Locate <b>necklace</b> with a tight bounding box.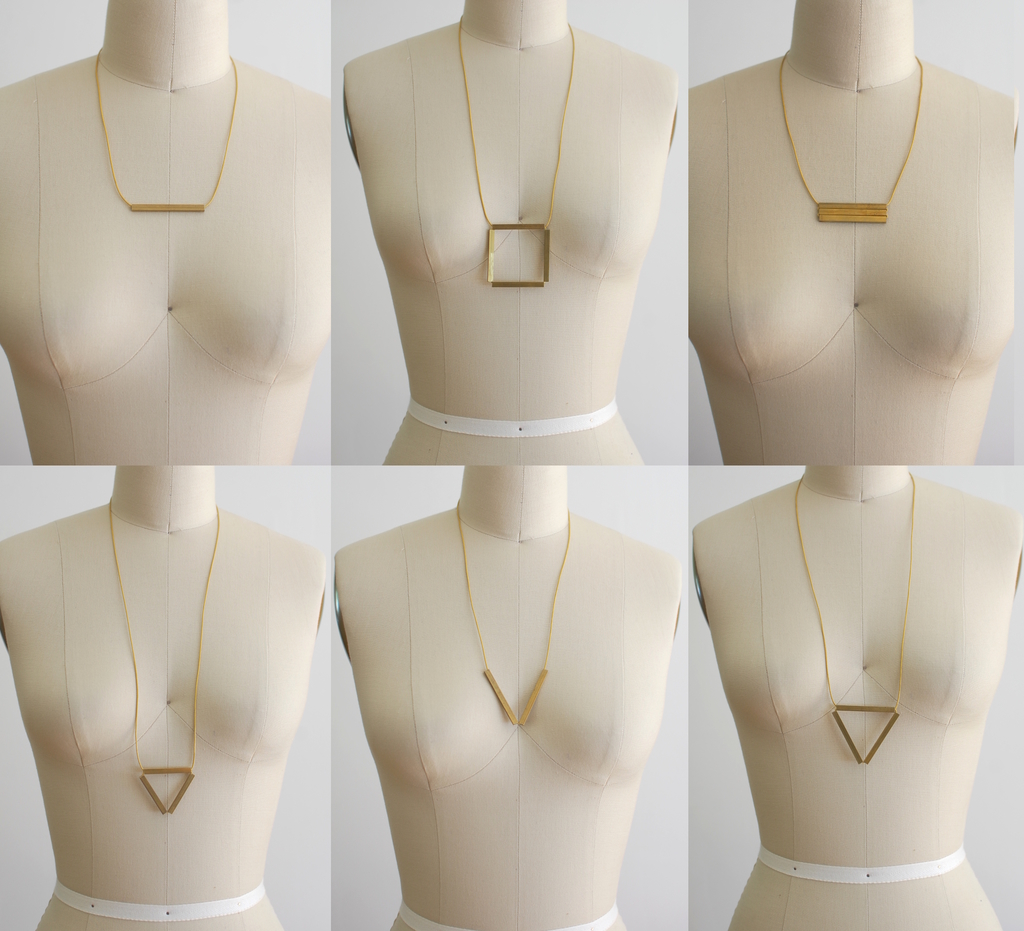
458 15 575 291.
